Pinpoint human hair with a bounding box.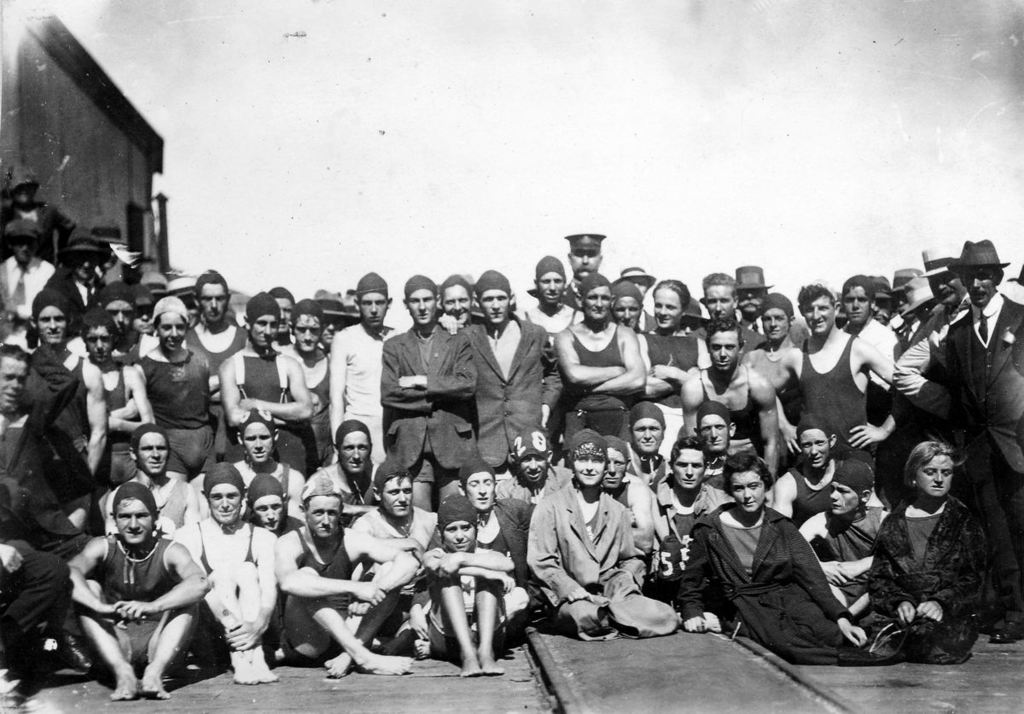
rect(903, 441, 960, 499).
